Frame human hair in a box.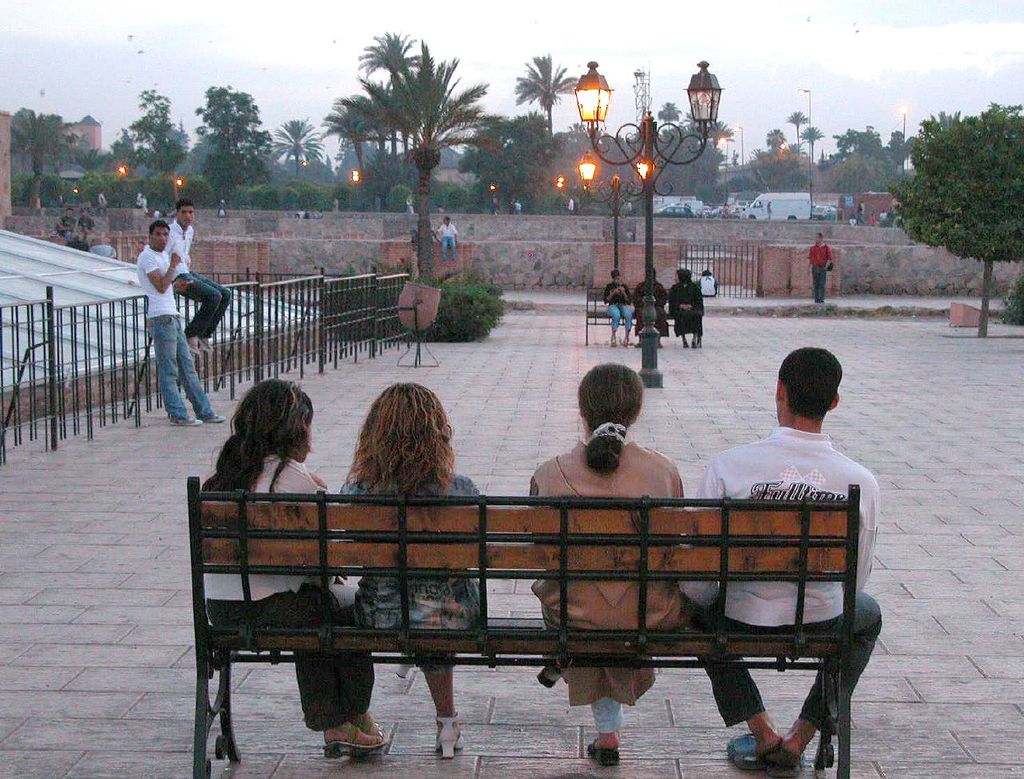
select_region(702, 270, 712, 276).
